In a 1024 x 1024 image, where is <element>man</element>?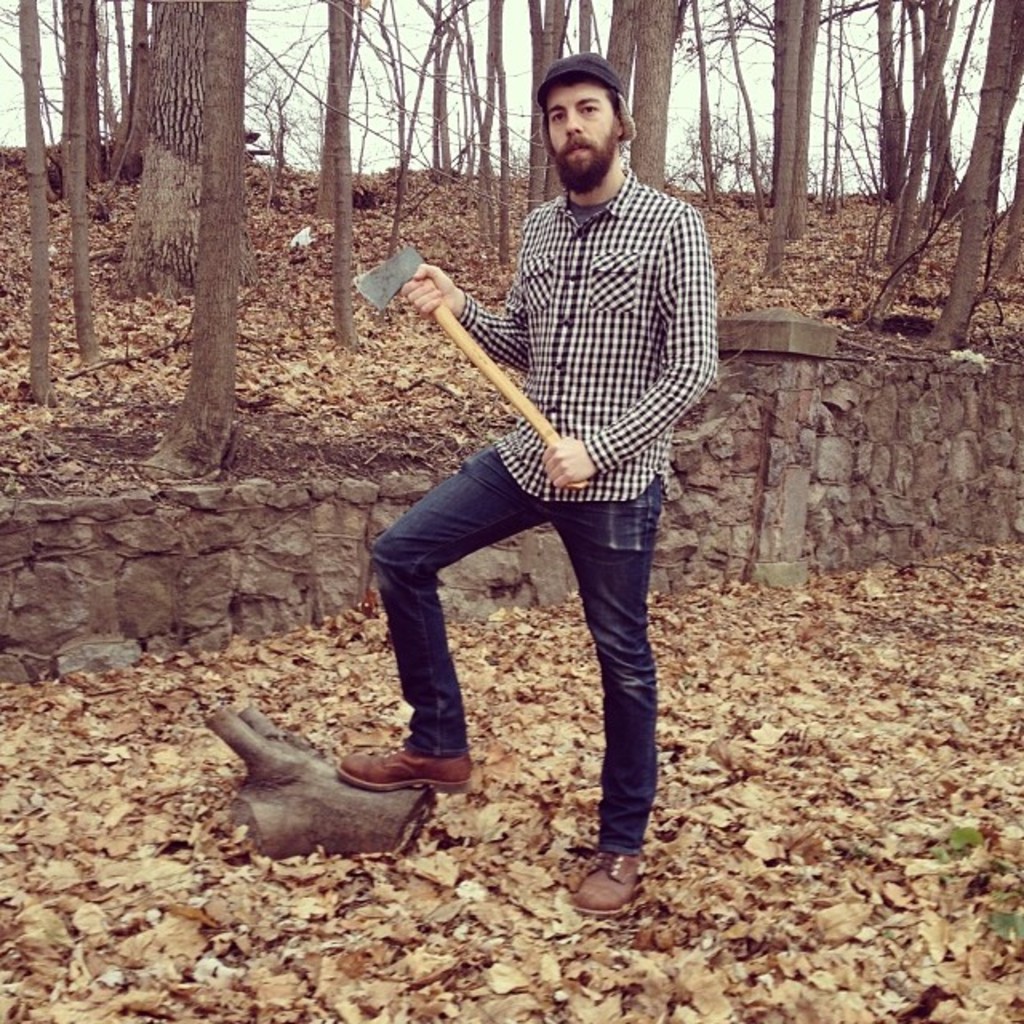
<region>339, 53, 717, 923</region>.
